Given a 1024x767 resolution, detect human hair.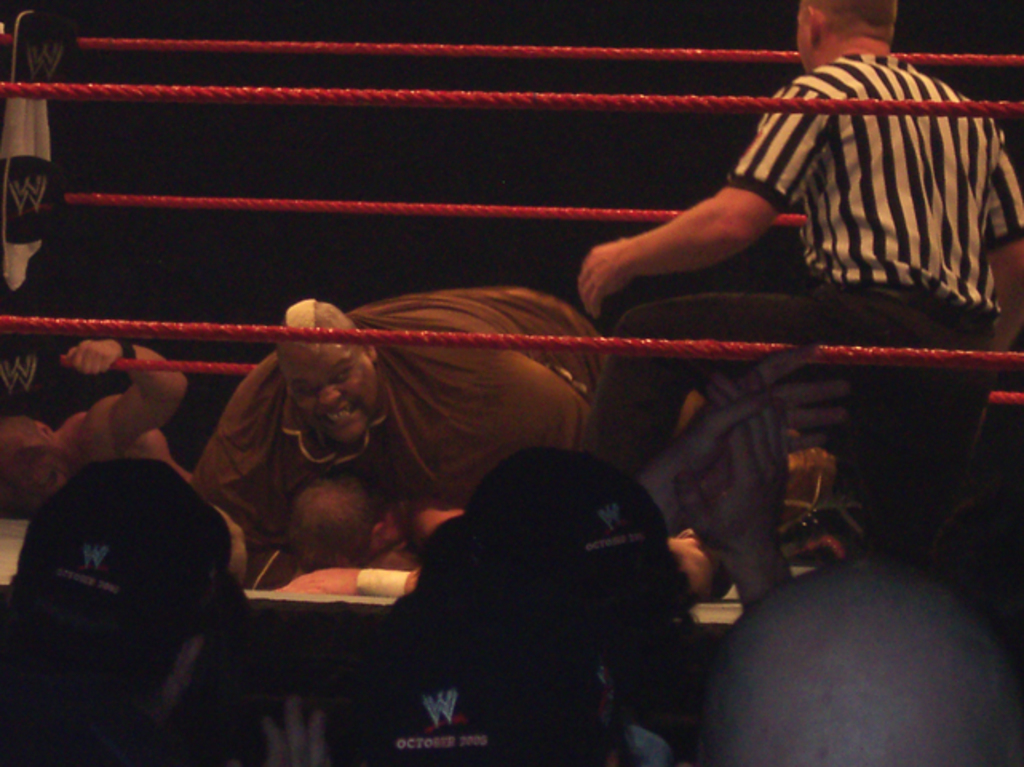
left=281, top=296, right=320, bottom=345.
